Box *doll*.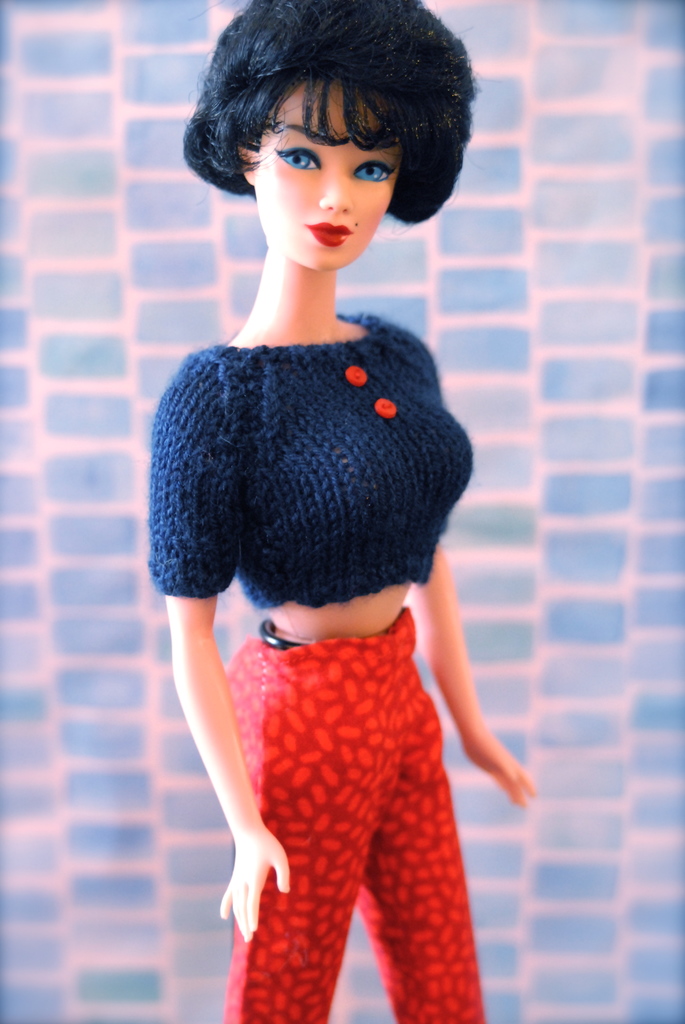
(x1=139, y1=0, x2=534, y2=1023).
